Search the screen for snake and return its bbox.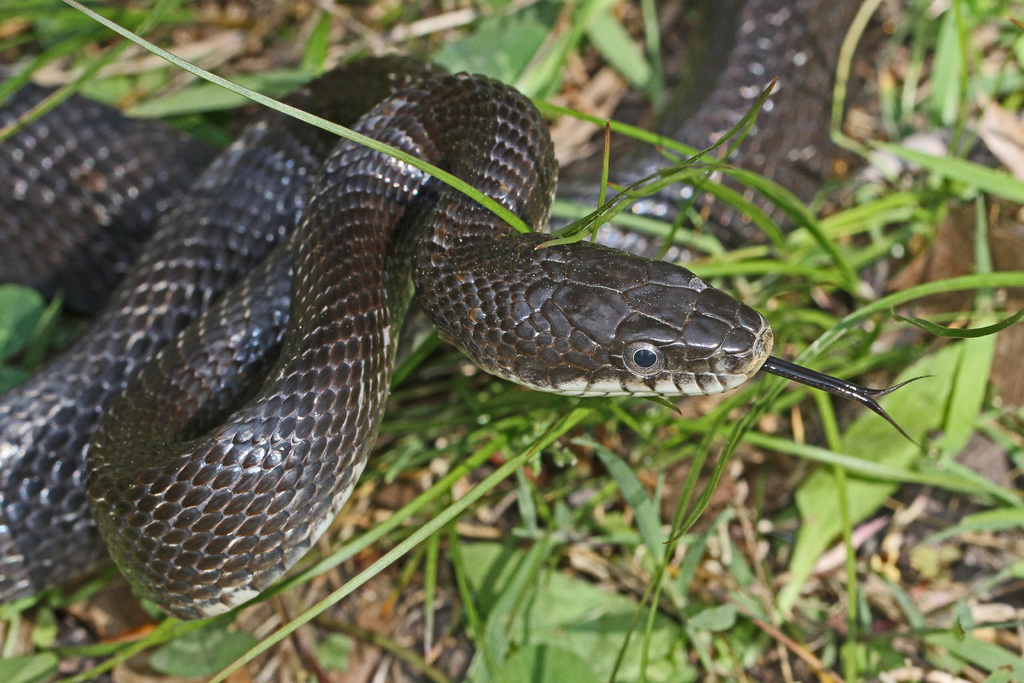
Found: 0/0/886/623.
